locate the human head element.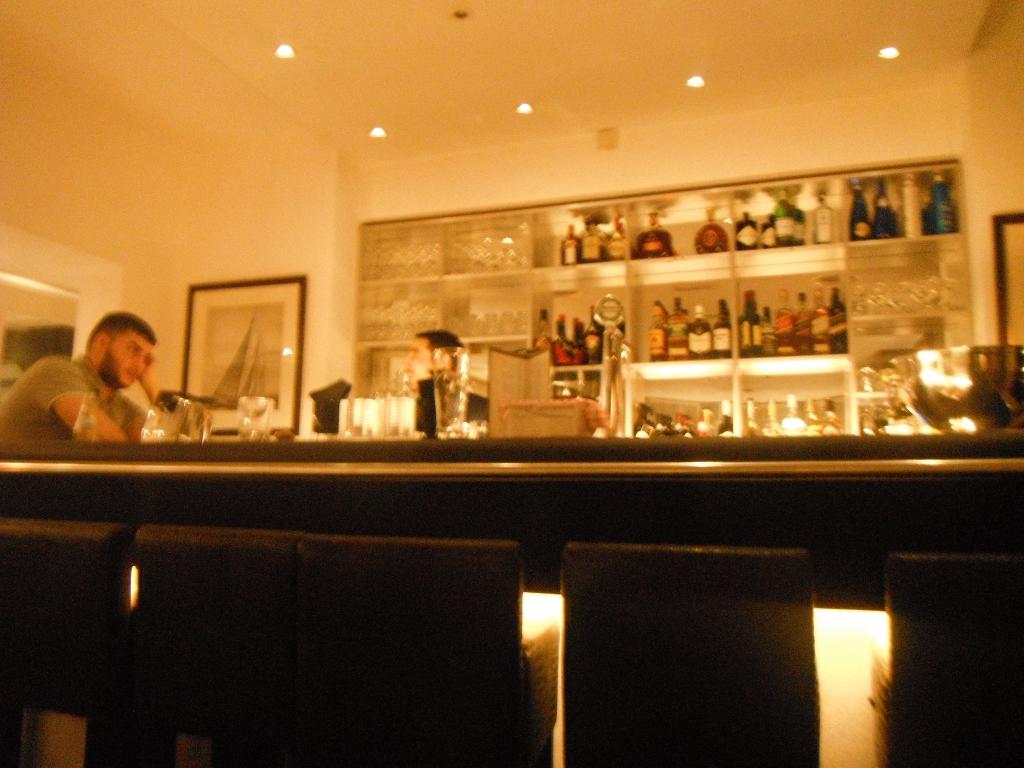
Element bbox: 403:331:468:383.
